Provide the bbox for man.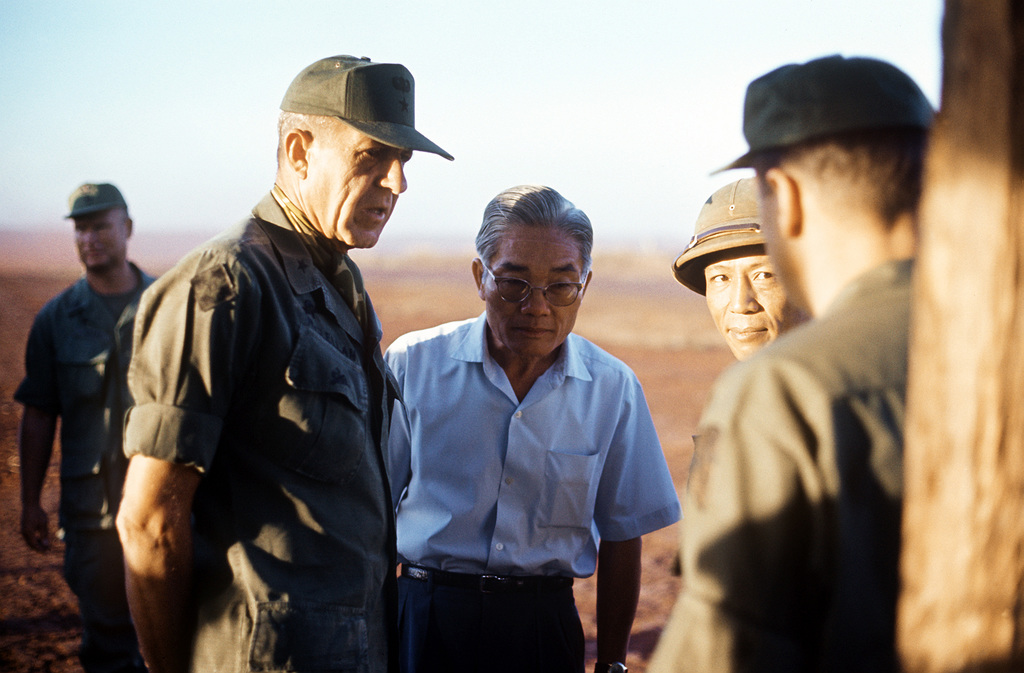
(384, 184, 682, 672).
